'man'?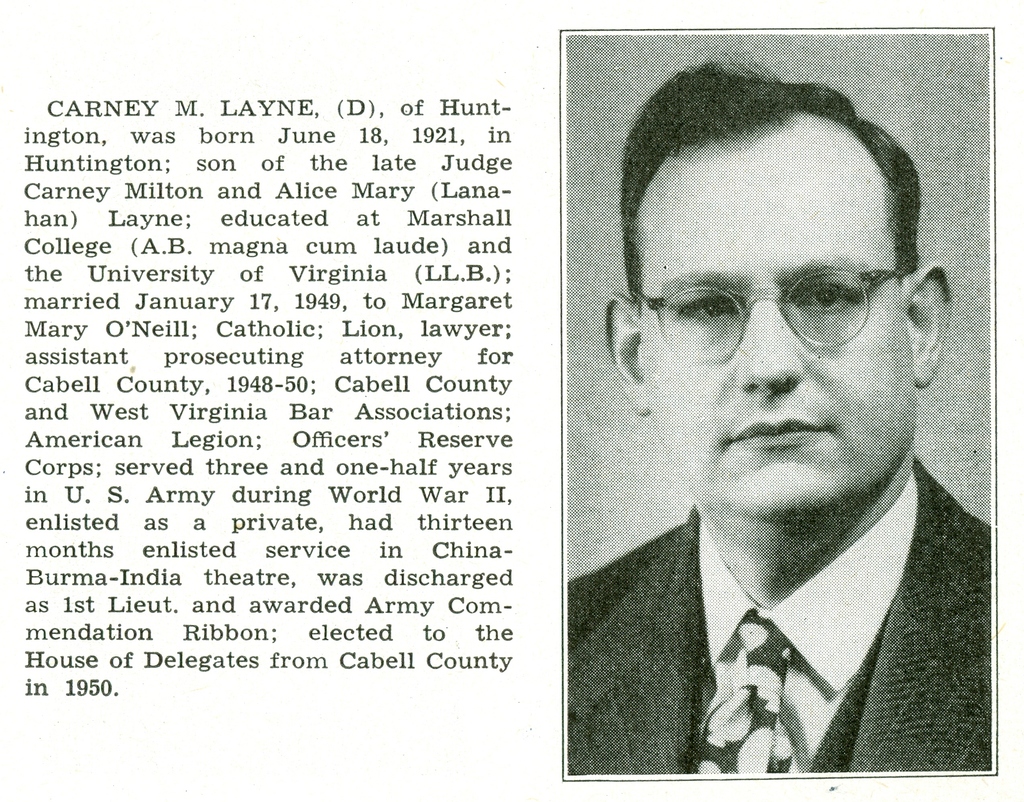
Rect(495, 107, 1007, 791)
